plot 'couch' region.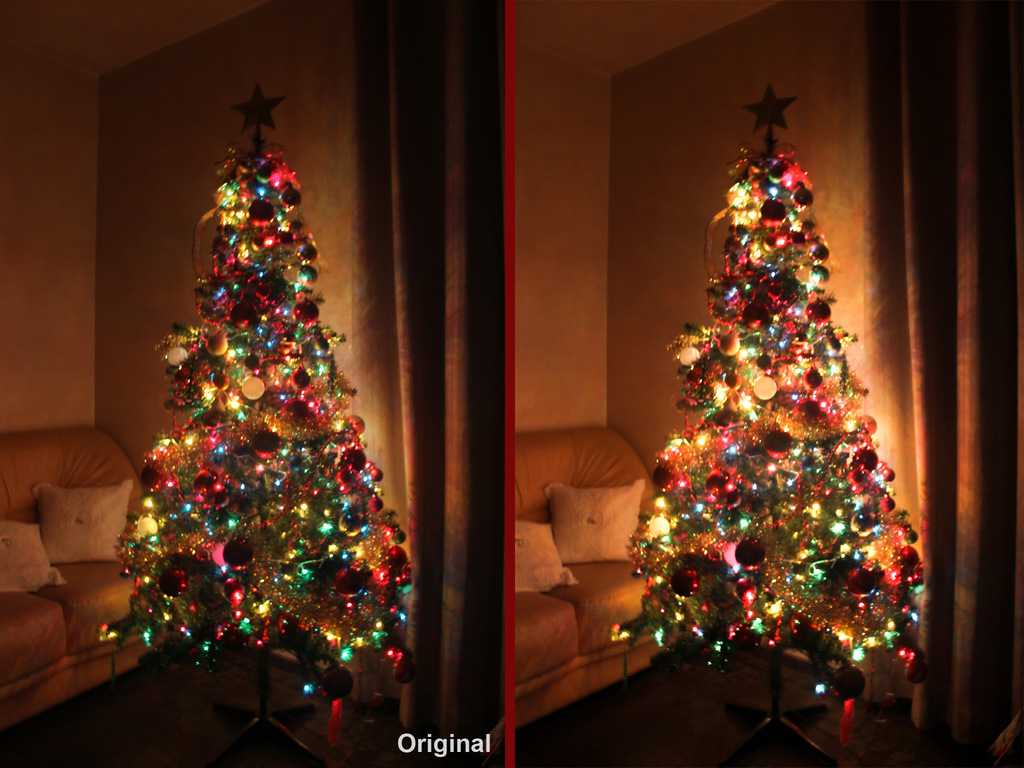
Plotted at crop(0, 424, 172, 724).
